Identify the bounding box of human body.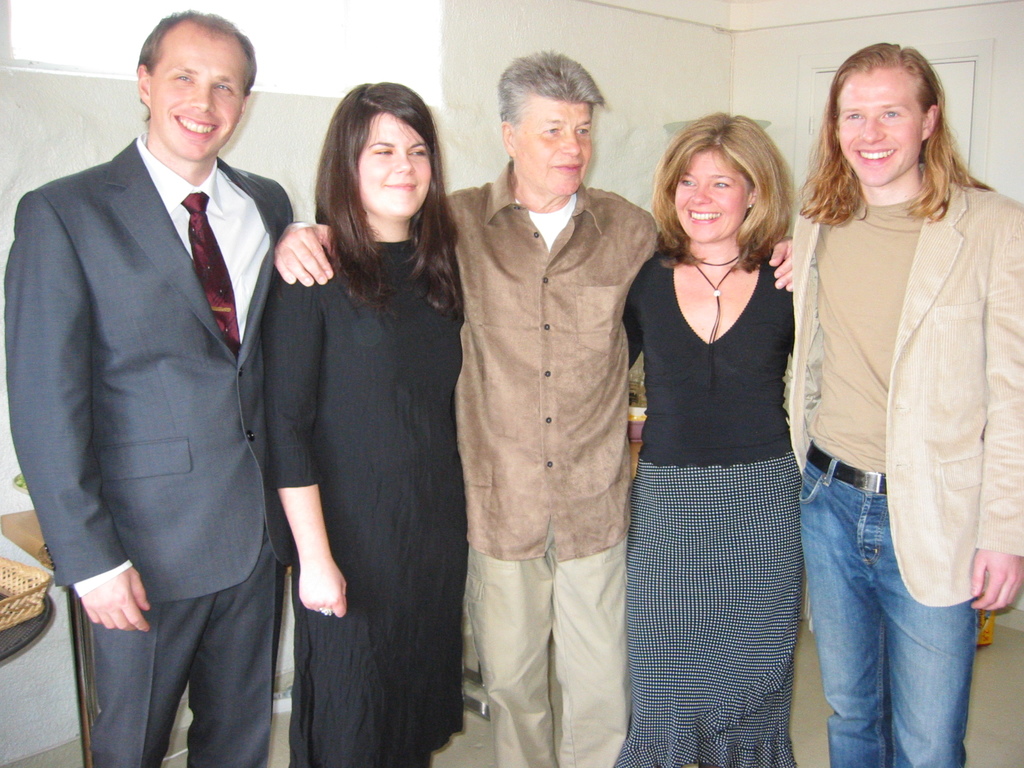
[left=271, top=157, right=800, bottom=767].
